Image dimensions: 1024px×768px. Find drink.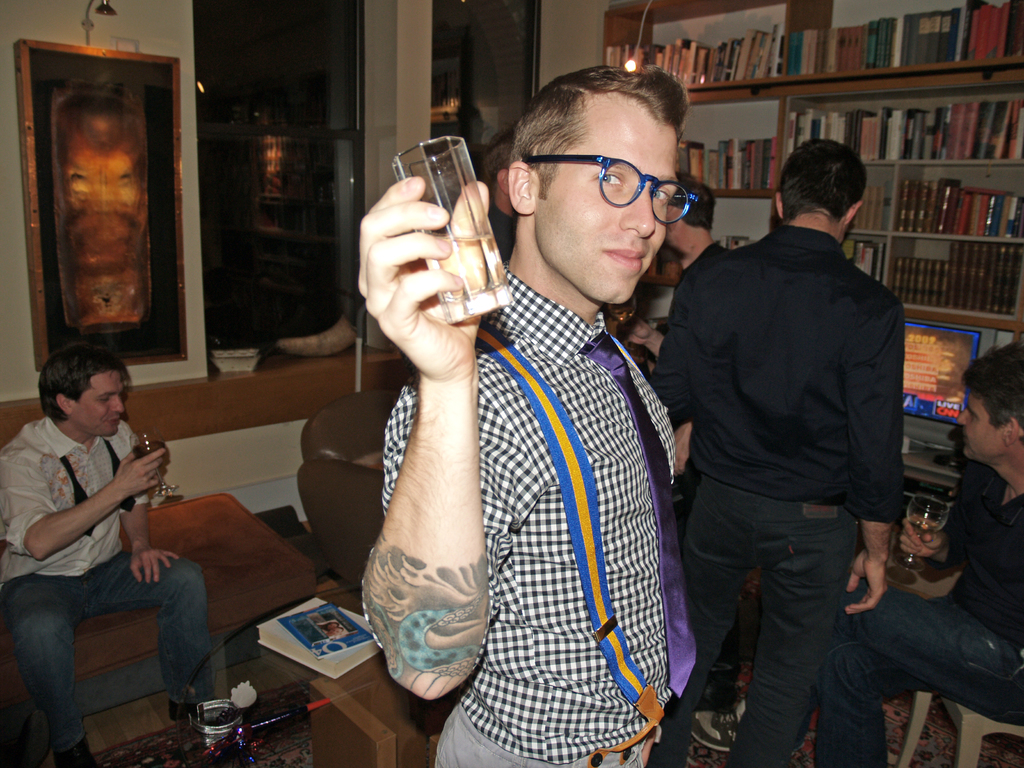
rect(916, 523, 940, 538).
